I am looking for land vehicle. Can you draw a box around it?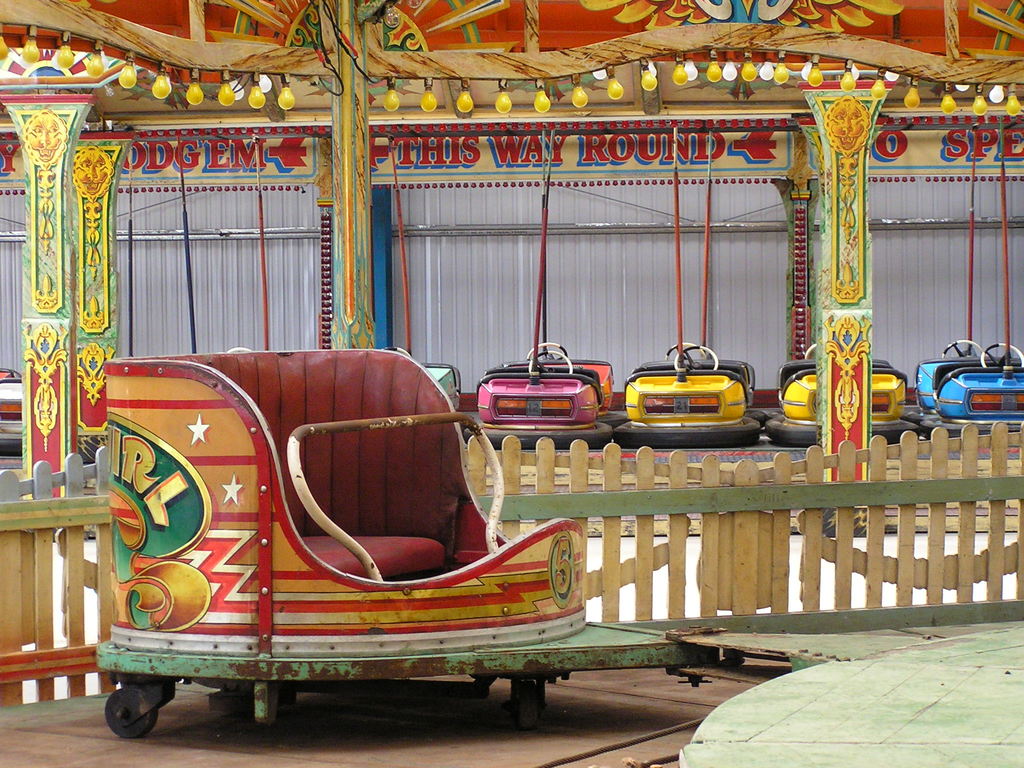
Sure, the bounding box is [x1=765, y1=344, x2=929, y2=441].
